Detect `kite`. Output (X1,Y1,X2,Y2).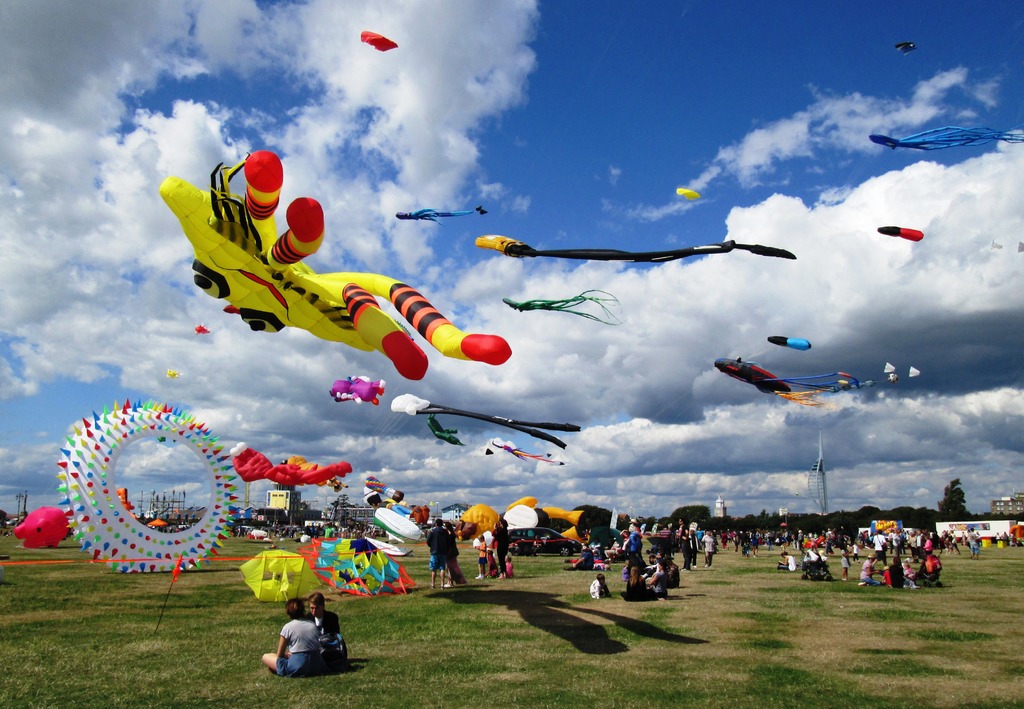
(391,393,581,452).
